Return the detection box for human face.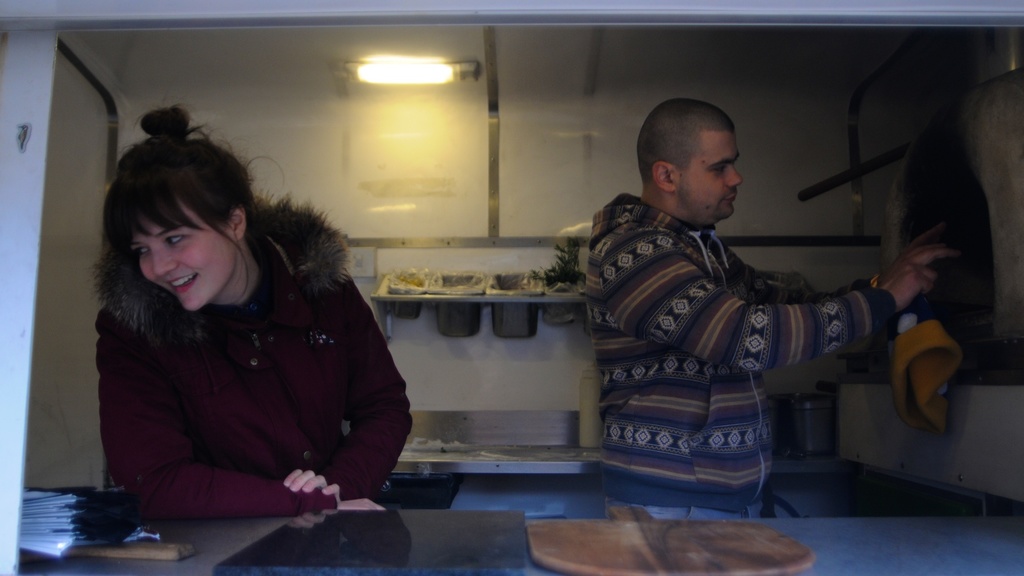
detection(675, 124, 739, 220).
